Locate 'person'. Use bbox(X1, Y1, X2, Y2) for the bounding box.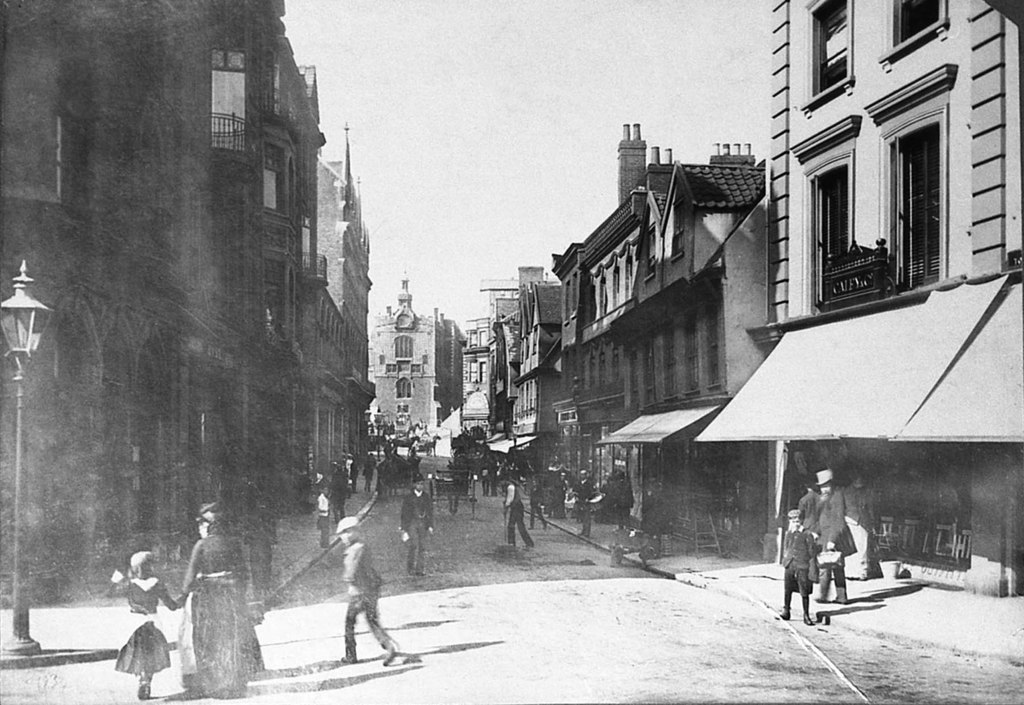
bbox(500, 477, 540, 551).
